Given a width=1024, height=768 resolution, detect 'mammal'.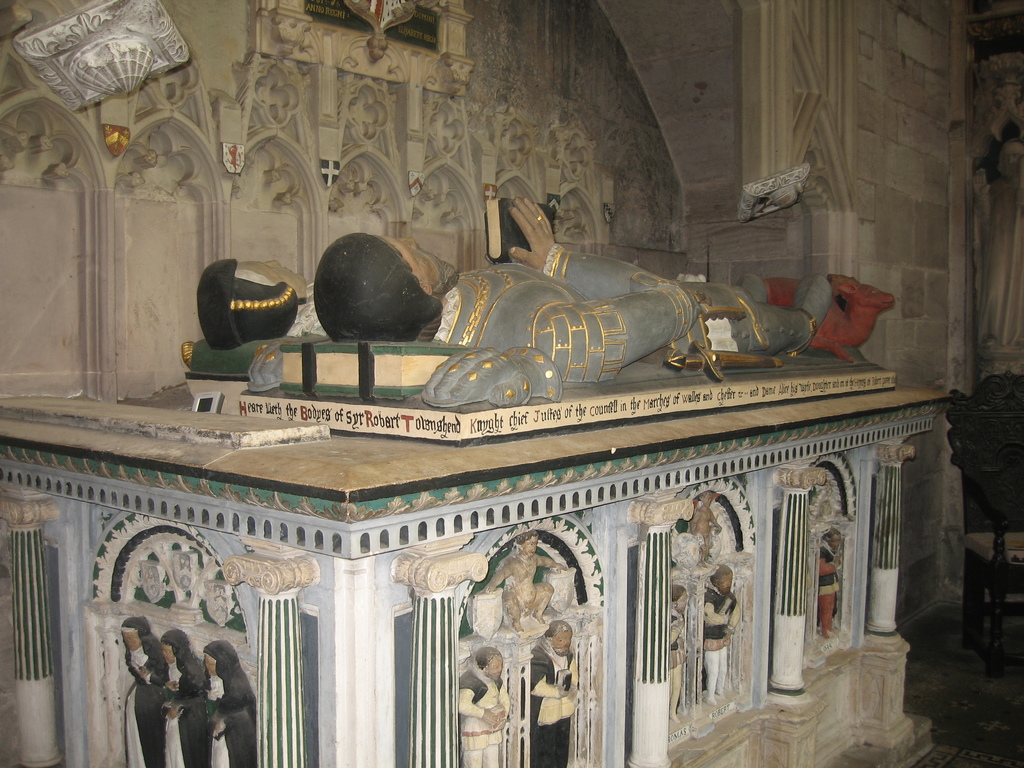
crop(528, 620, 580, 767).
